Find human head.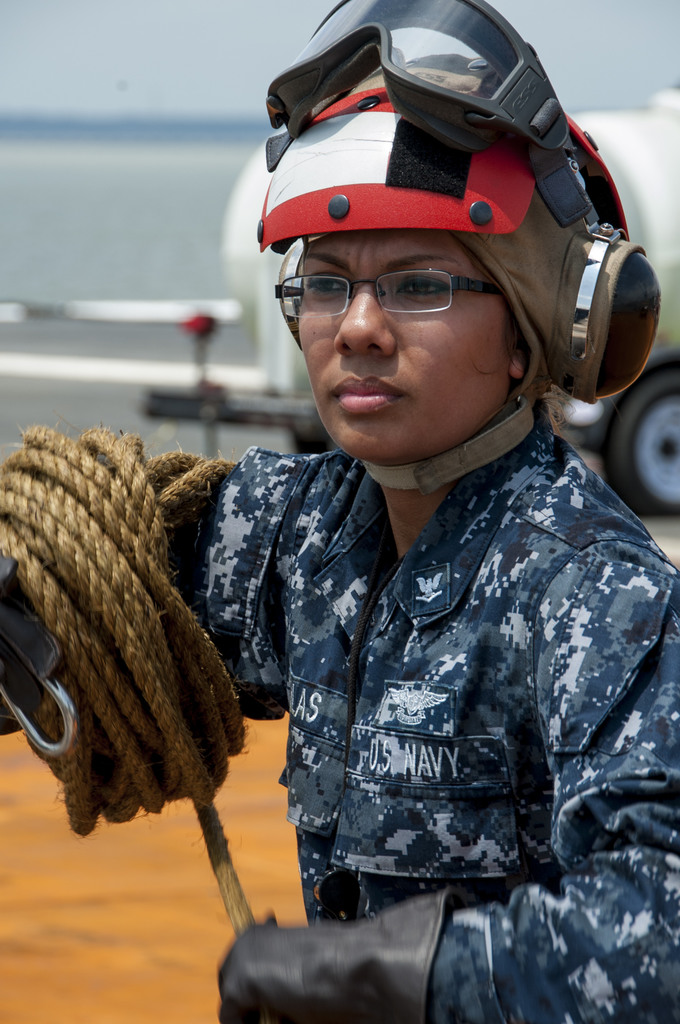
detection(255, 126, 601, 481).
